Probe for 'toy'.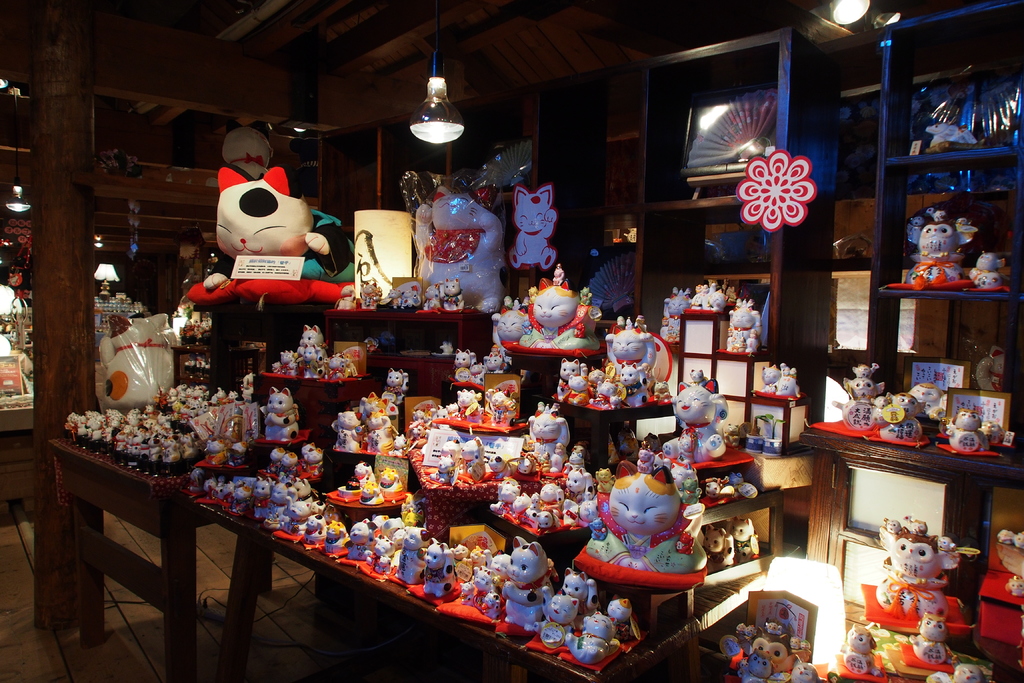
Probe result: rect(602, 317, 661, 390).
